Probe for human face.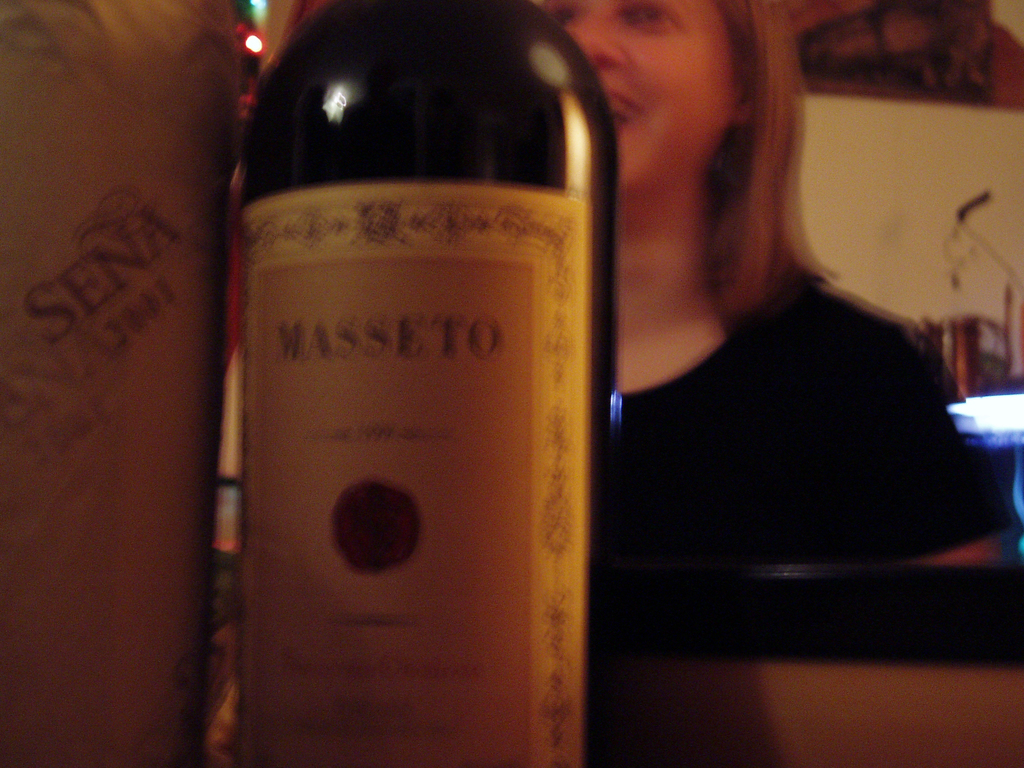
Probe result: bbox(538, 2, 747, 203).
